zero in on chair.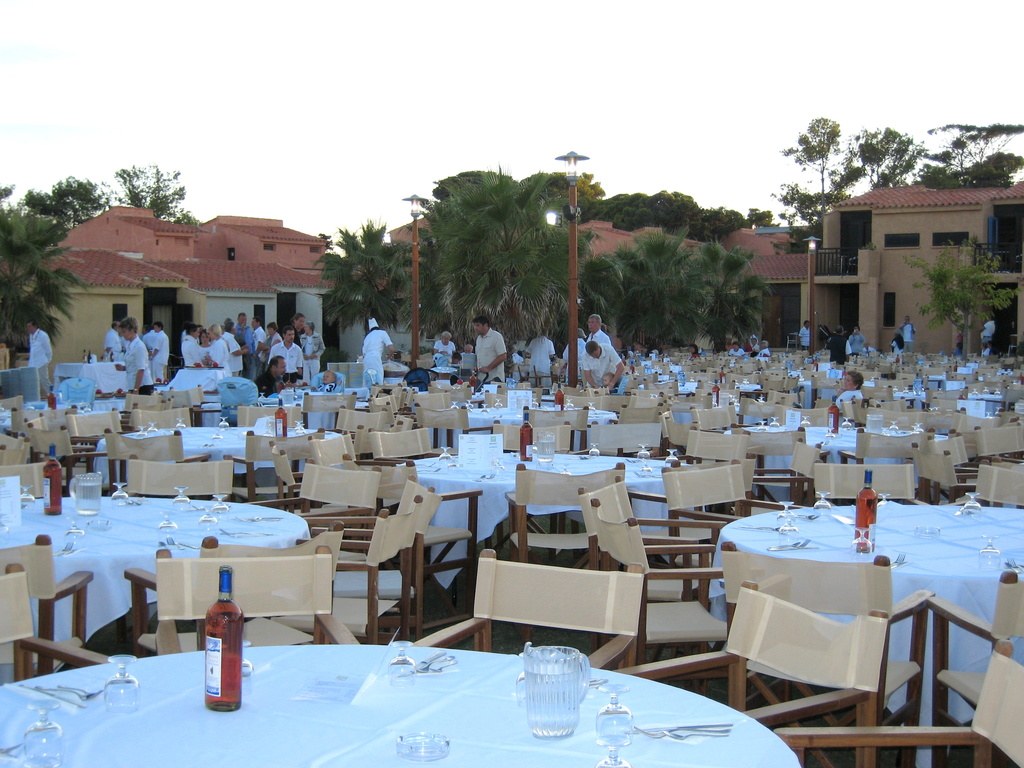
Zeroed in: 0/460/51/500.
